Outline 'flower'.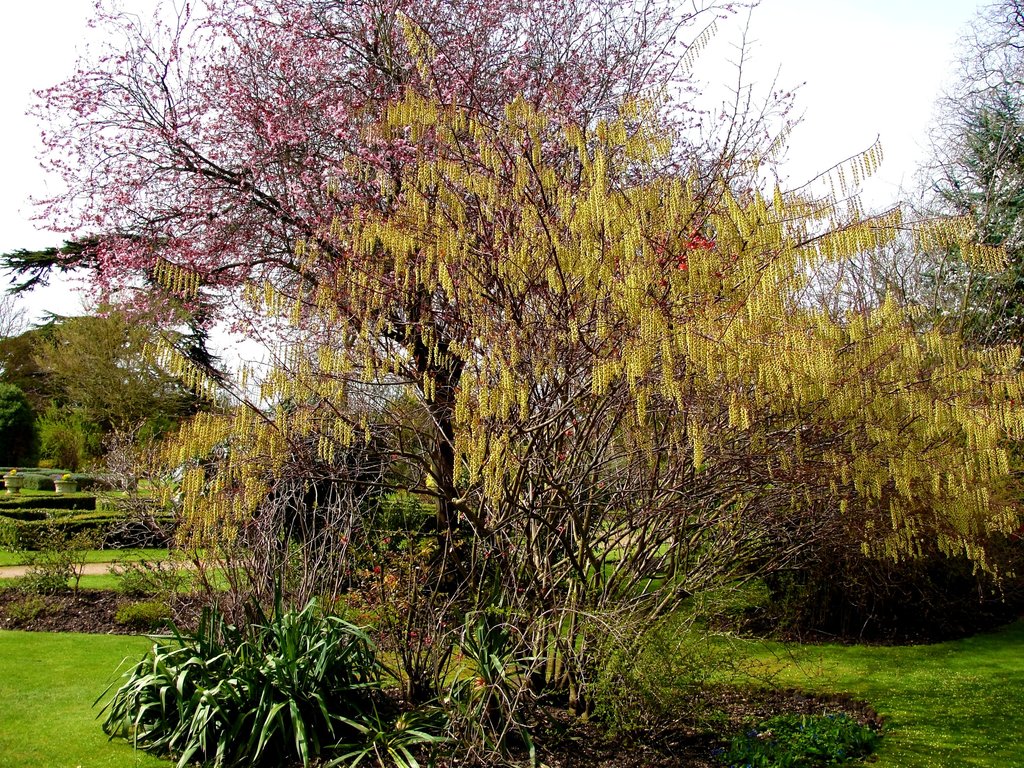
Outline: l=381, t=535, r=388, b=544.
